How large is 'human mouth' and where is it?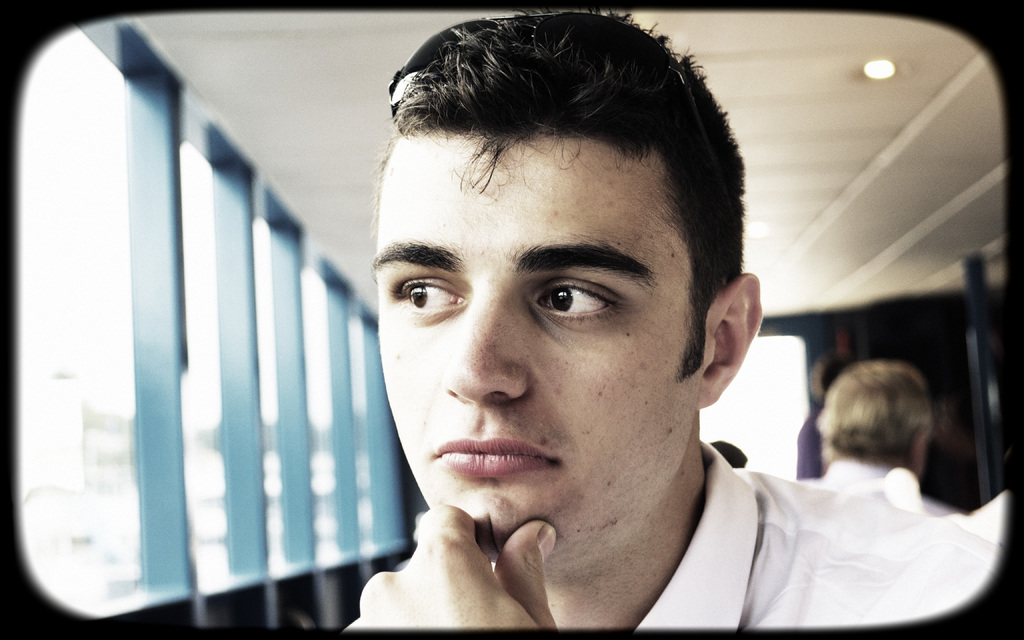
Bounding box: <bbox>431, 432, 566, 494</bbox>.
